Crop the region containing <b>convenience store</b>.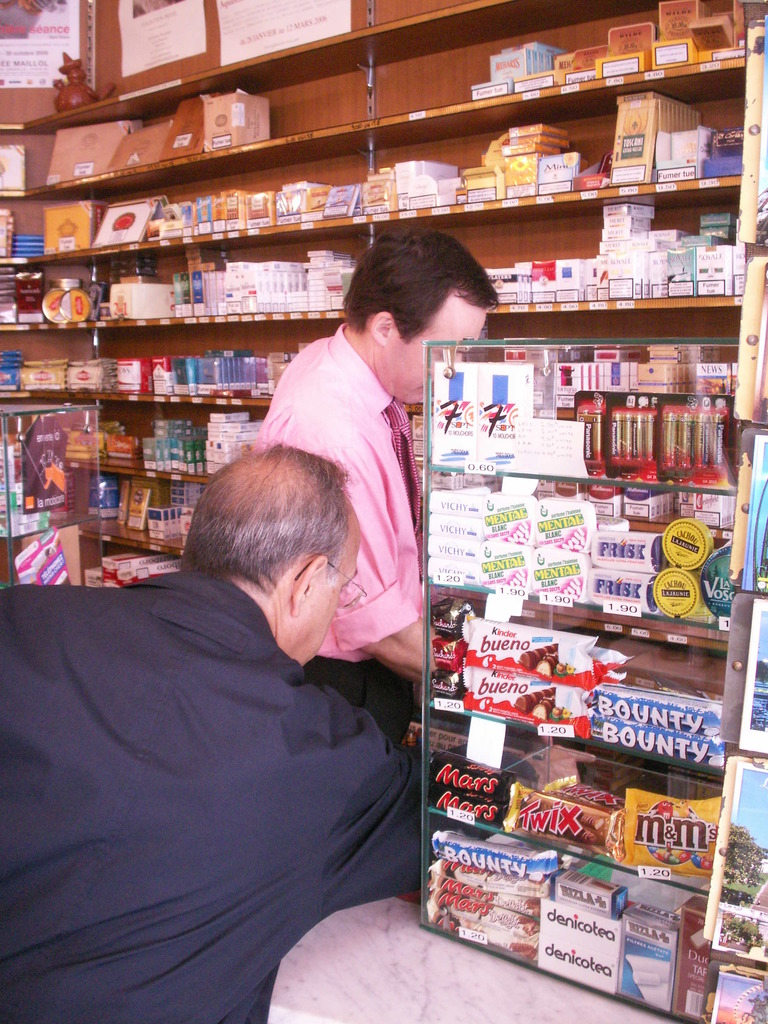
Crop region: (x1=0, y1=143, x2=651, y2=1023).
